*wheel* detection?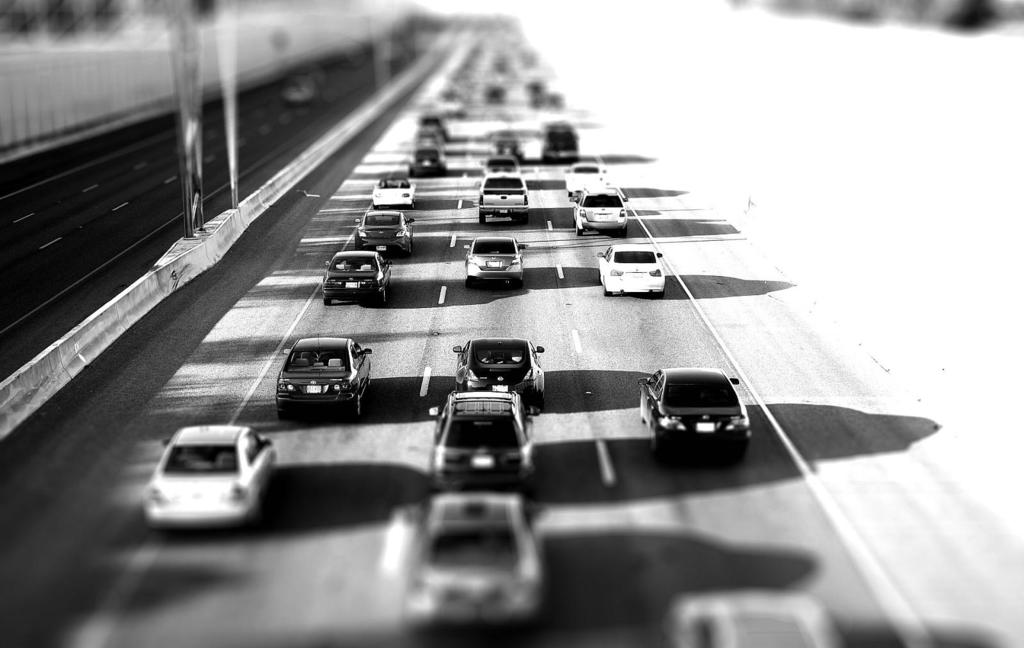
detection(406, 248, 411, 258)
